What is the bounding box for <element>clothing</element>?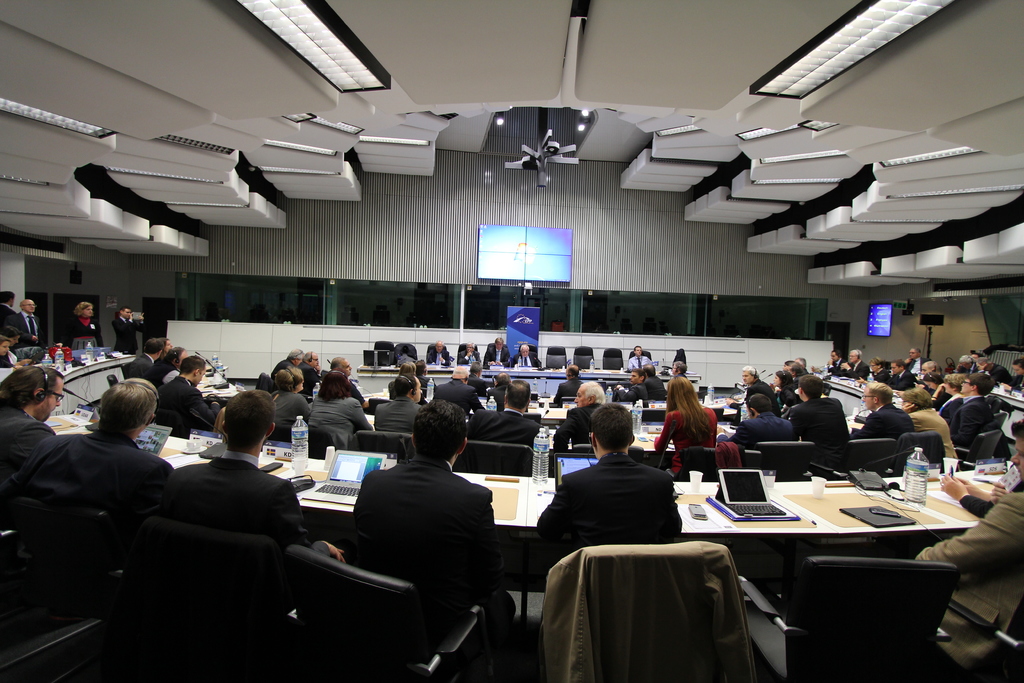
bbox=[512, 350, 542, 366].
